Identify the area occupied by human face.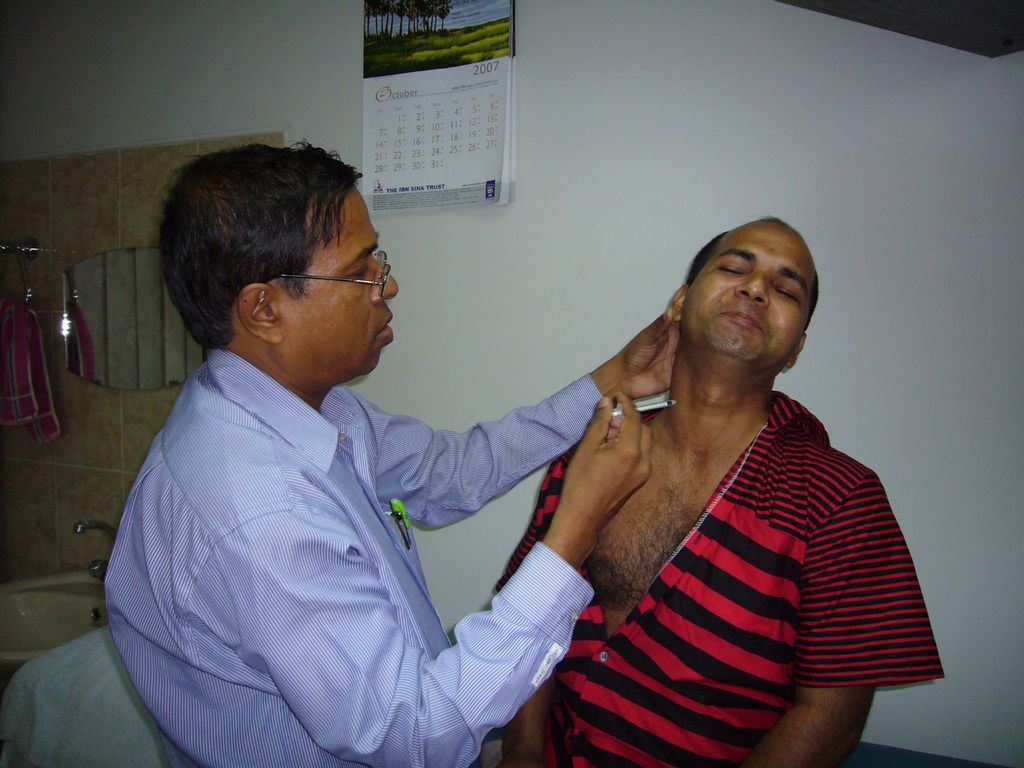
Area: locate(680, 224, 804, 373).
